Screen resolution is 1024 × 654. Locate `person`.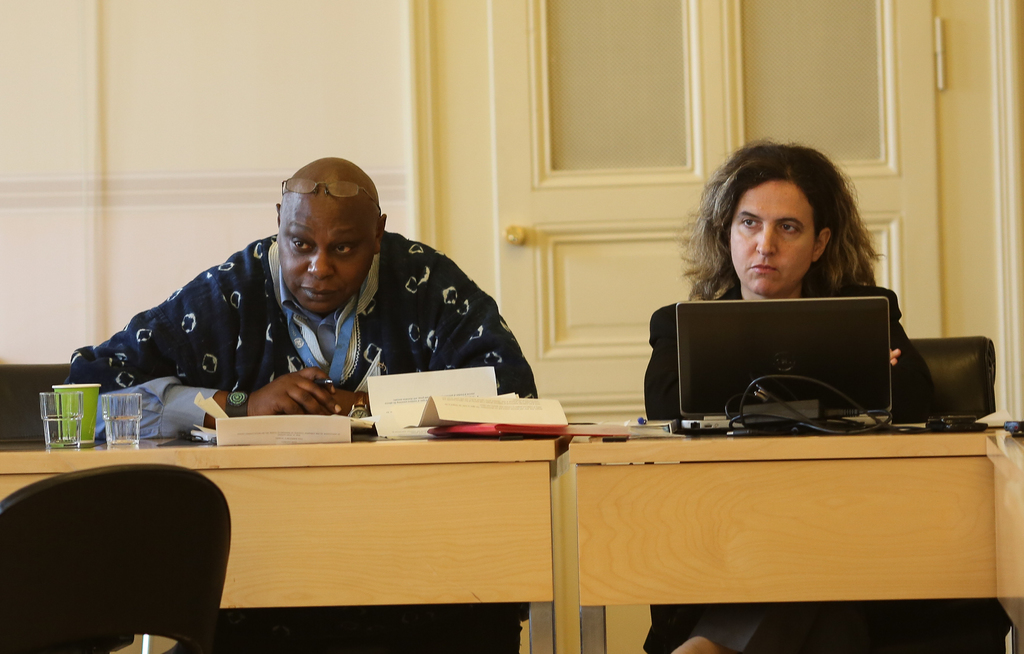
643,141,1023,653.
